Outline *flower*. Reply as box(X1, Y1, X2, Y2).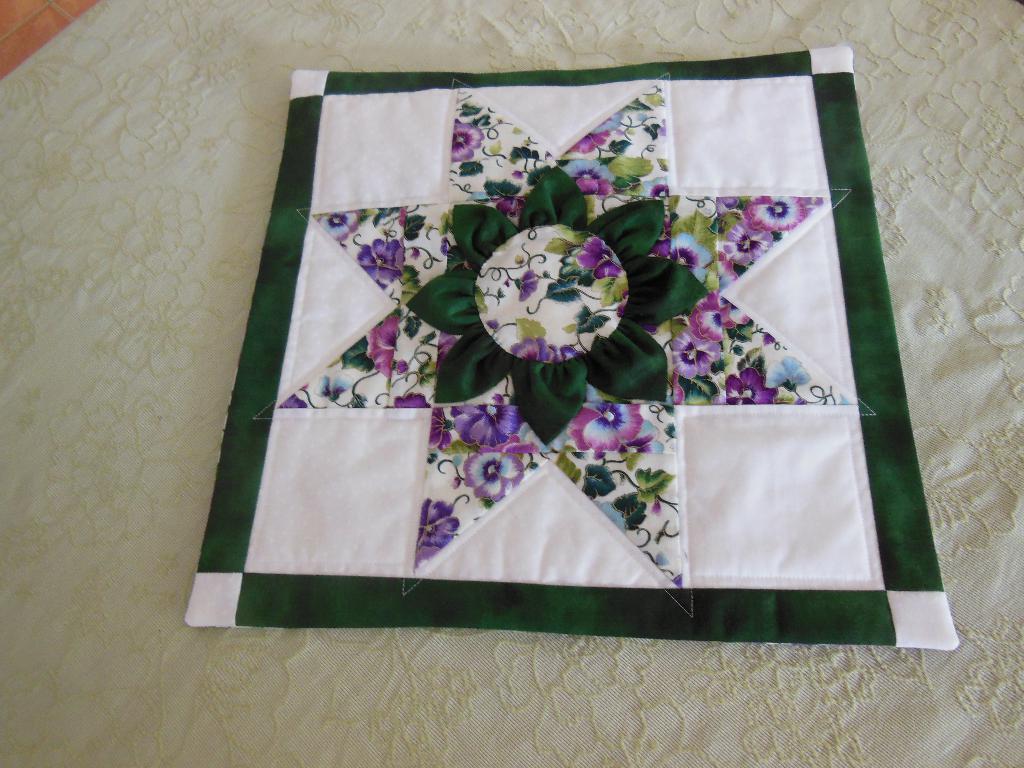
box(364, 316, 398, 378).
